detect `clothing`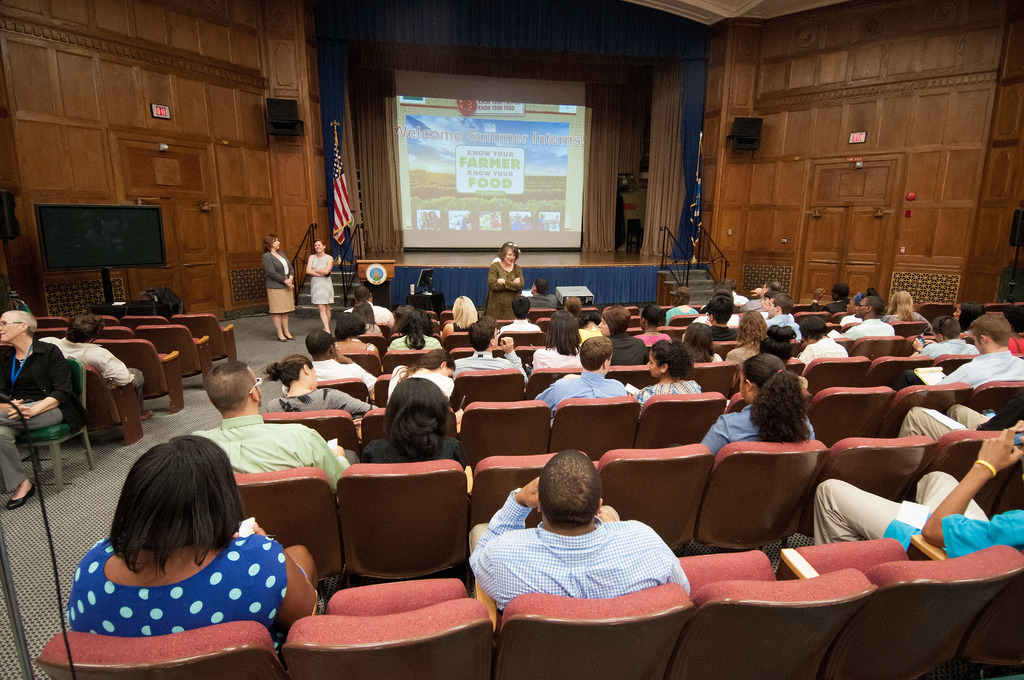
724/344/758/362
